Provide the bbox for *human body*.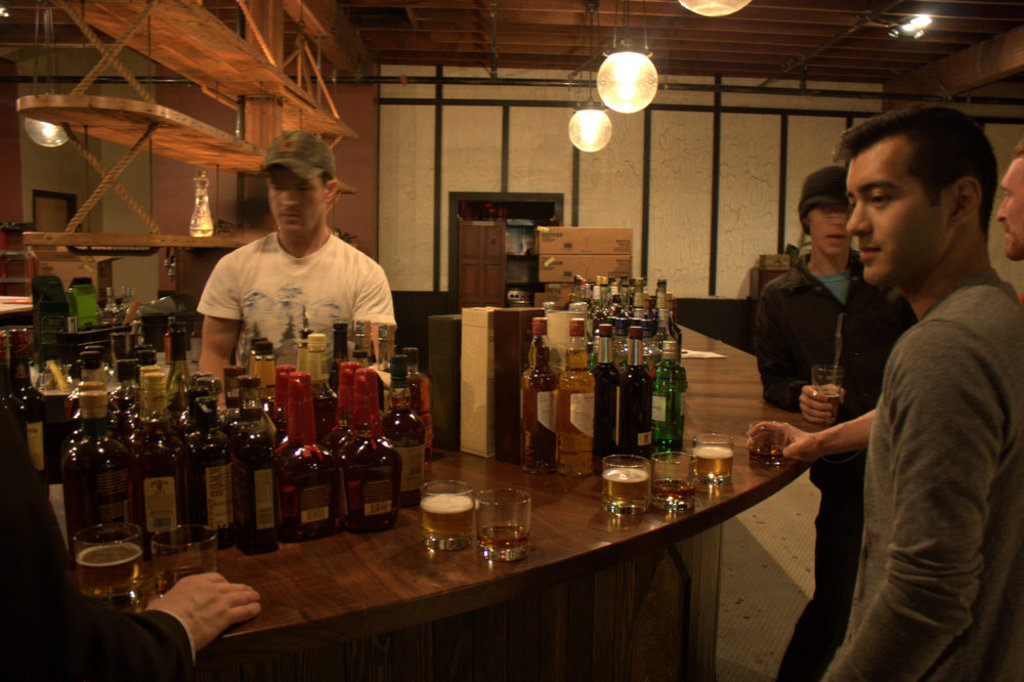
BBox(0, 407, 262, 681).
